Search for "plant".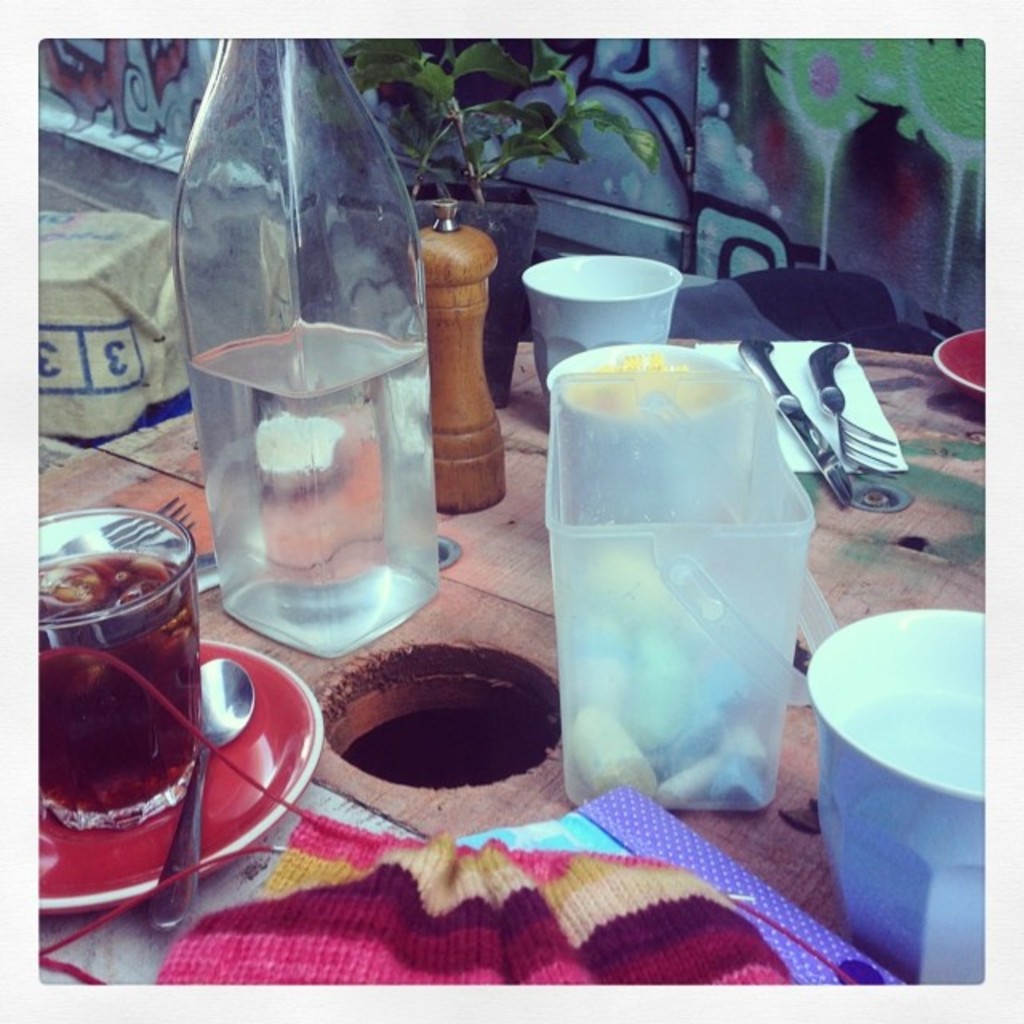
Found at (left=296, top=24, right=688, bottom=210).
